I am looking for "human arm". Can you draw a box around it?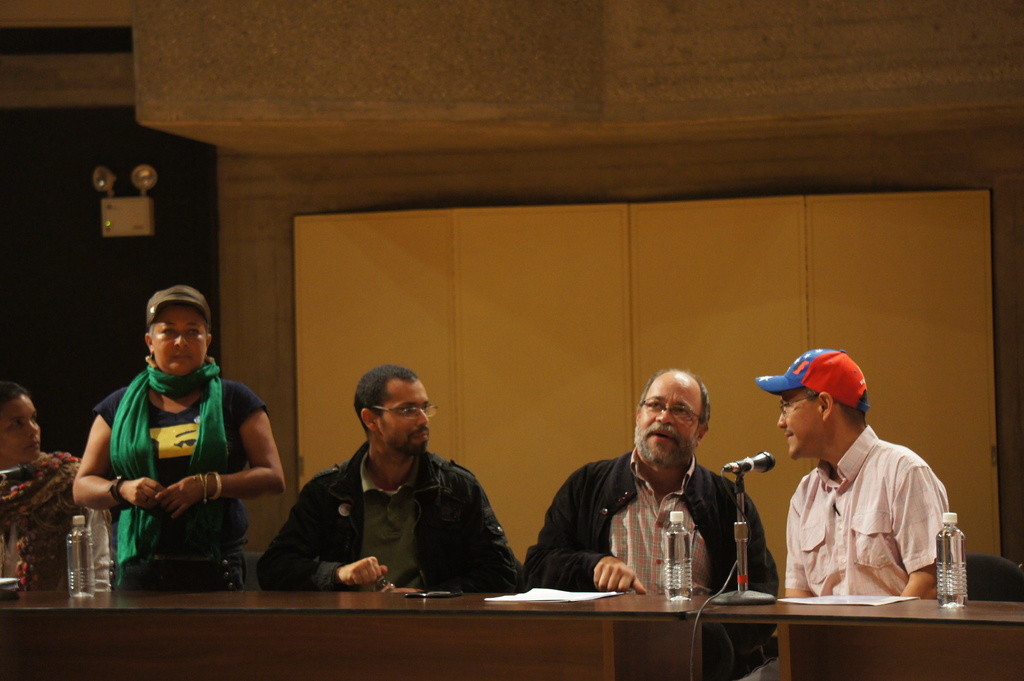
Sure, the bounding box is <region>712, 476, 793, 603</region>.
